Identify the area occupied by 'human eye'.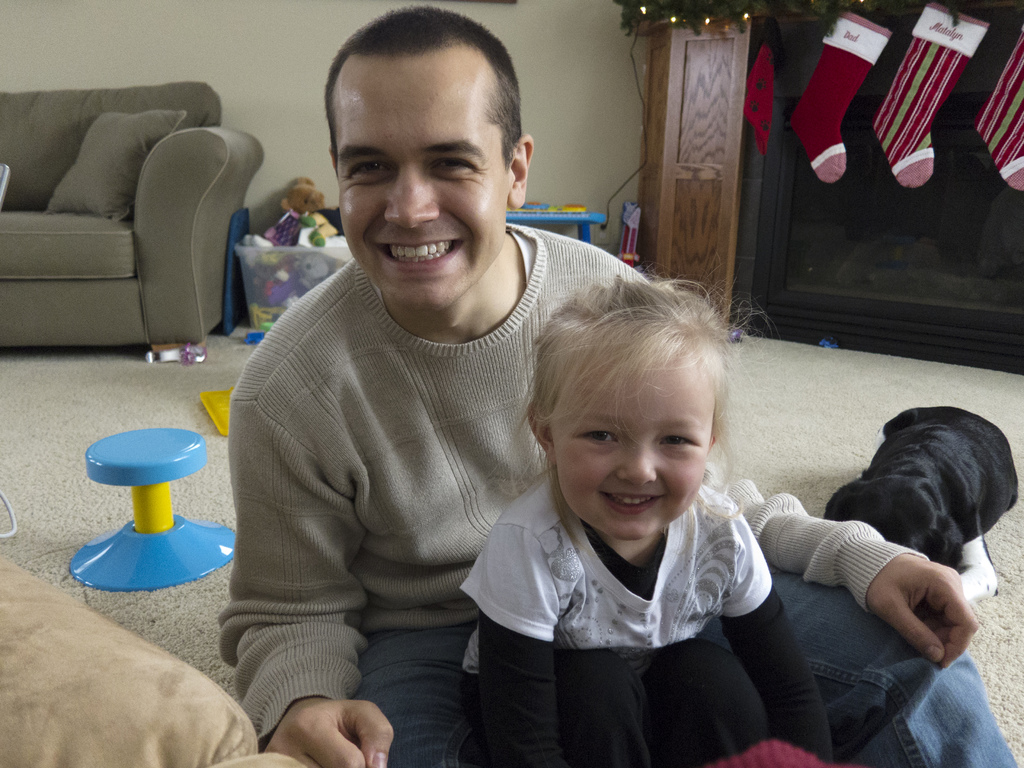
Area: (left=575, top=423, right=621, bottom=448).
